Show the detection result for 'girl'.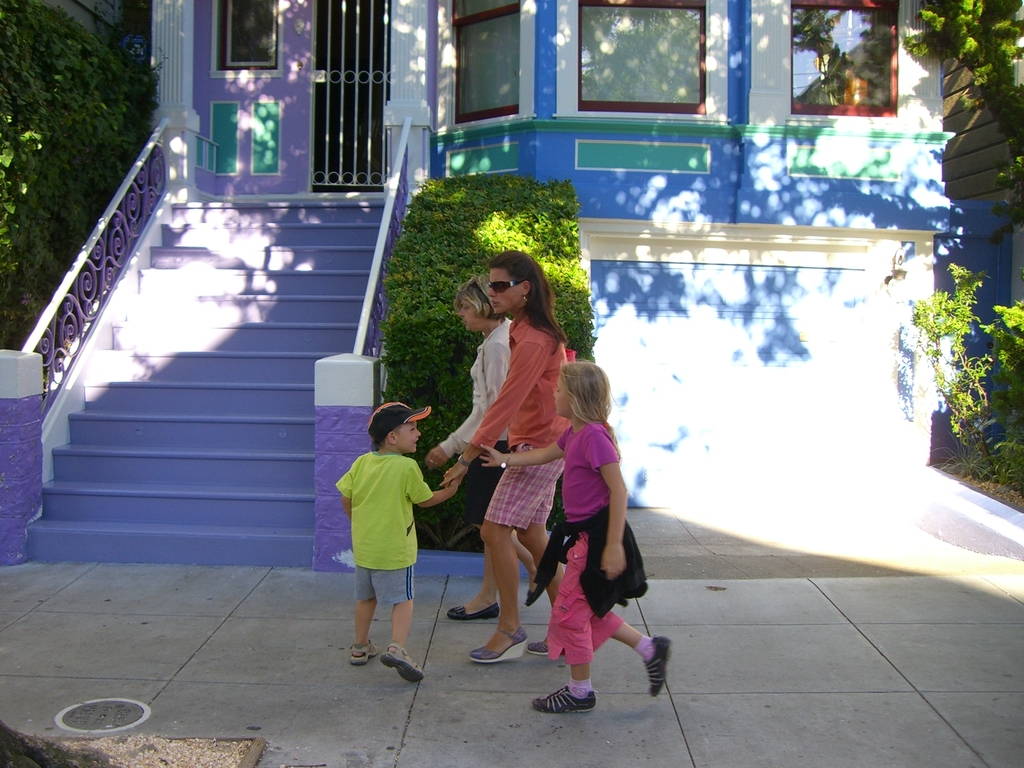
box=[476, 360, 671, 709].
